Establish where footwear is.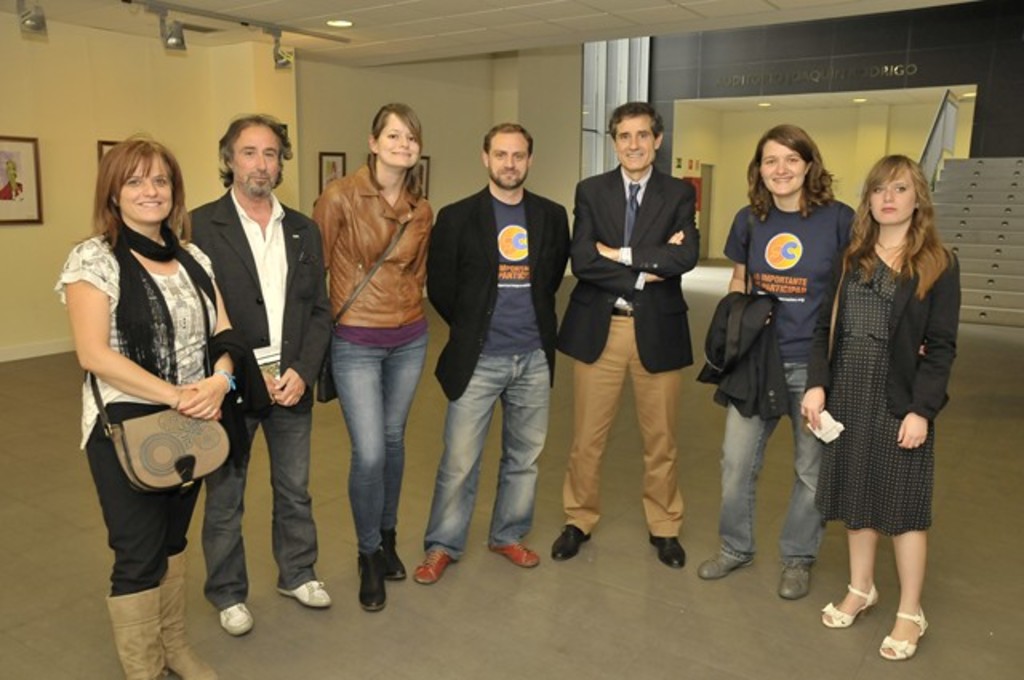
Established at pyautogui.locateOnScreen(648, 525, 683, 573).
